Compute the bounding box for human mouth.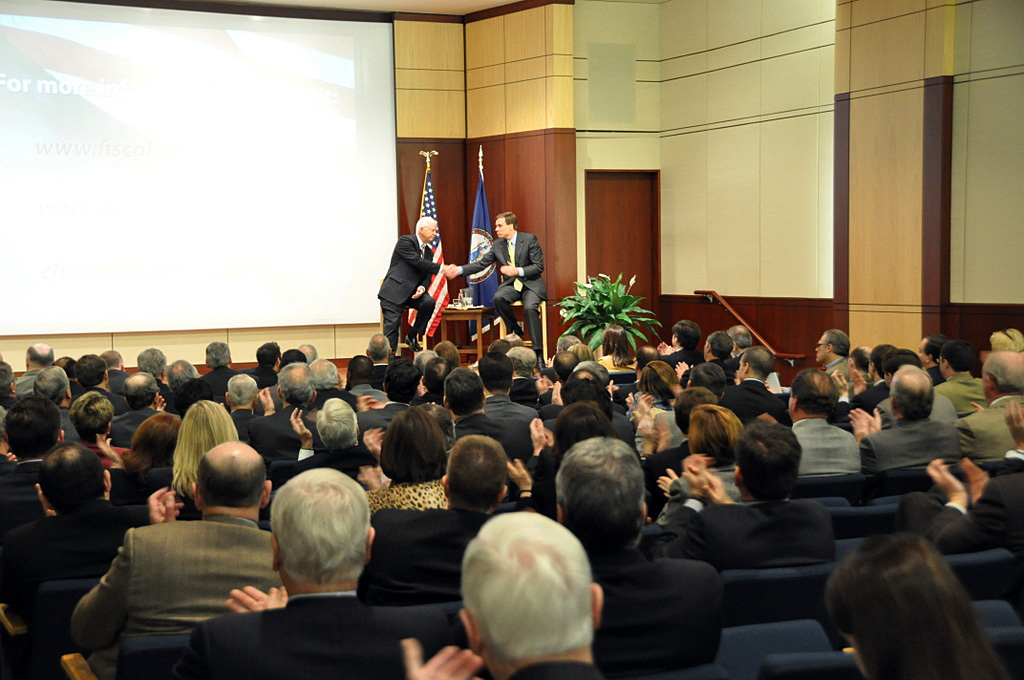
{"x1": 430, "y1": 235, "x2": 435, "y2": 236}.
